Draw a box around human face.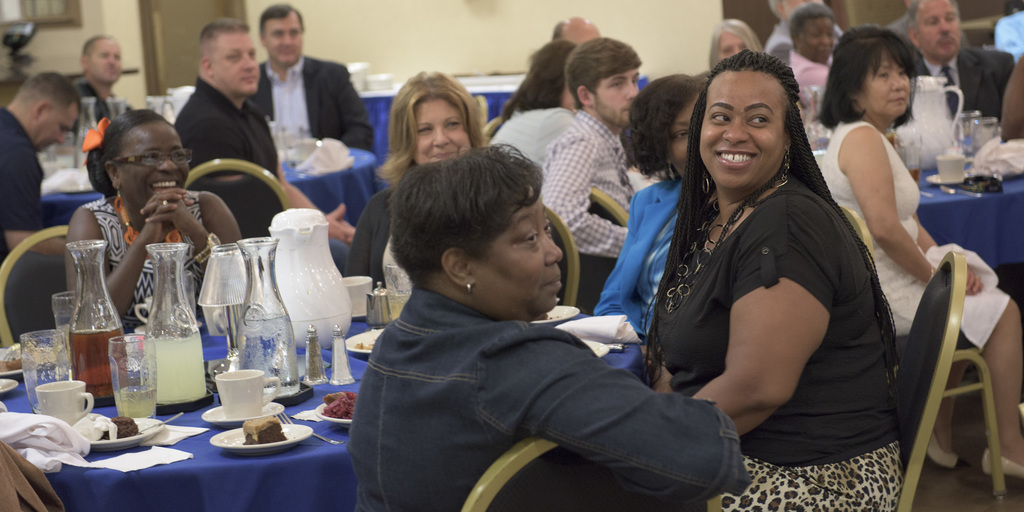
[left=699, top=75, right=785, bottom=189].
